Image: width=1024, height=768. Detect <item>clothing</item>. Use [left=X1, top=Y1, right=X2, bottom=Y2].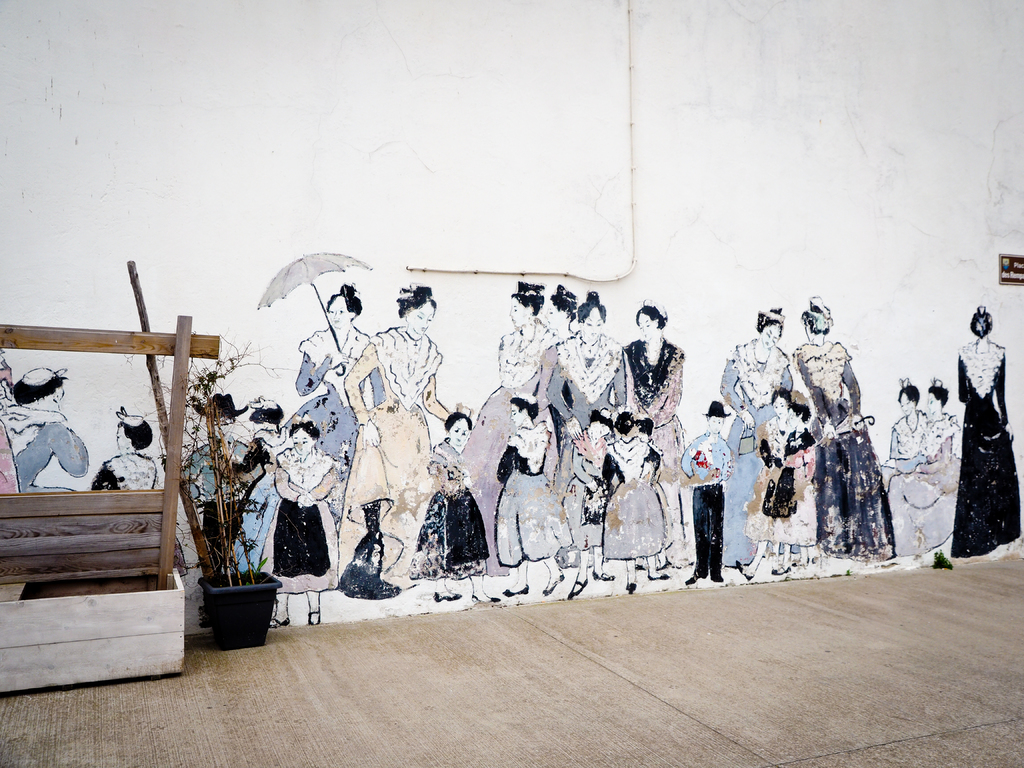
[left=791, top=344, right=899, bottom=566].
